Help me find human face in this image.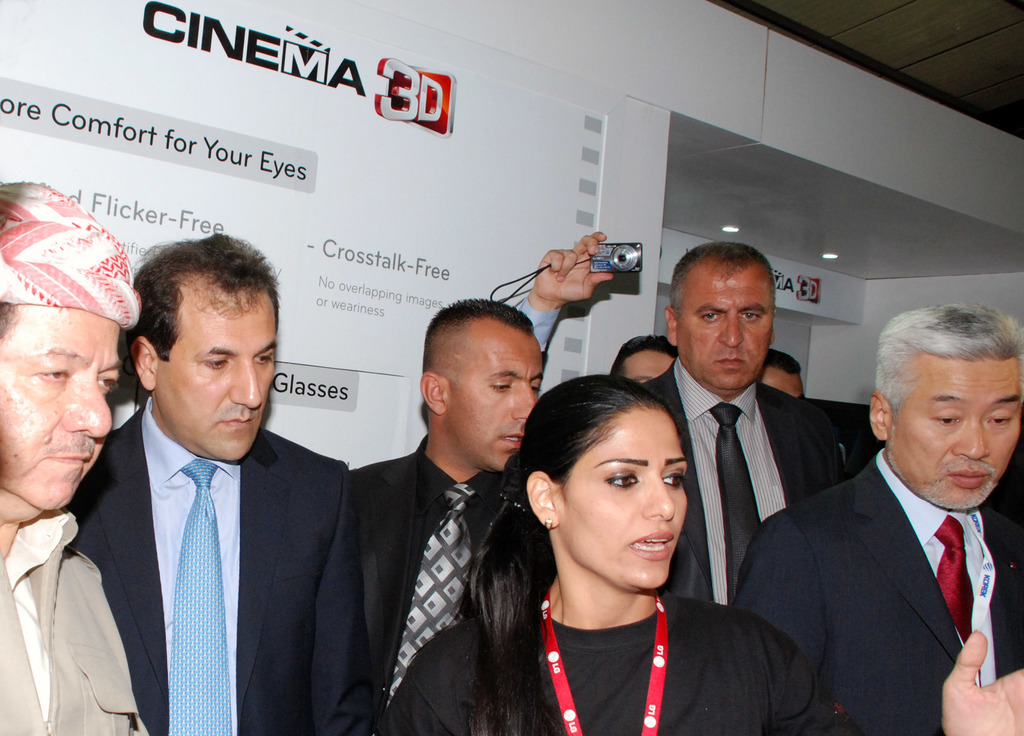
Found it: pyautogui.locateOnScreen(883, 362, 1022, 511).
